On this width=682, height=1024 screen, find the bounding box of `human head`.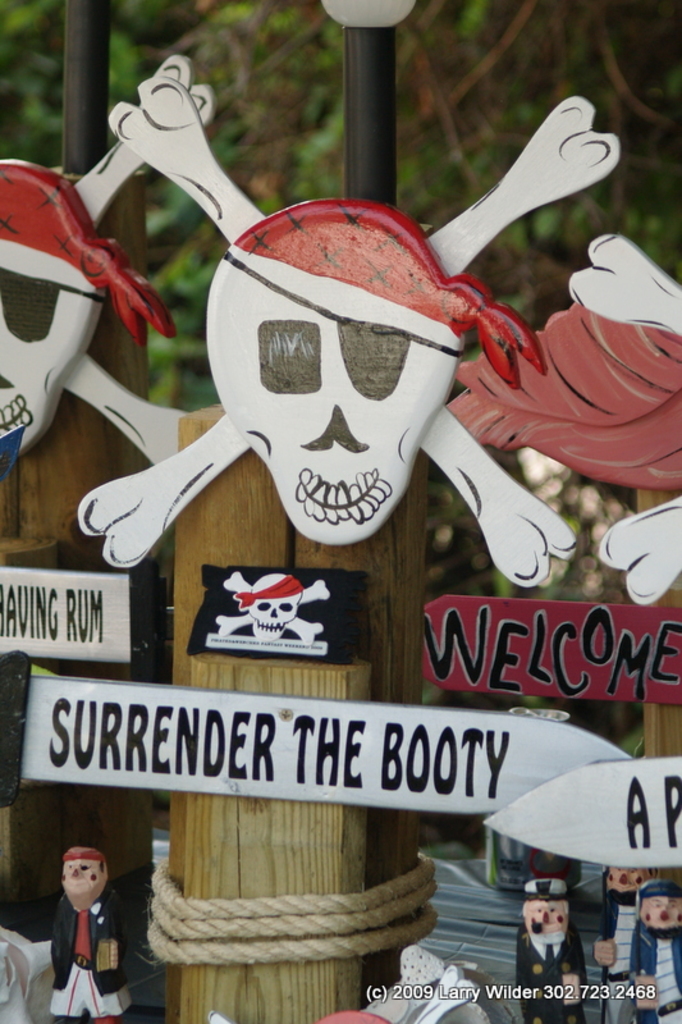
Bounding box: left=61, top=847, right=106, bottom=899.
